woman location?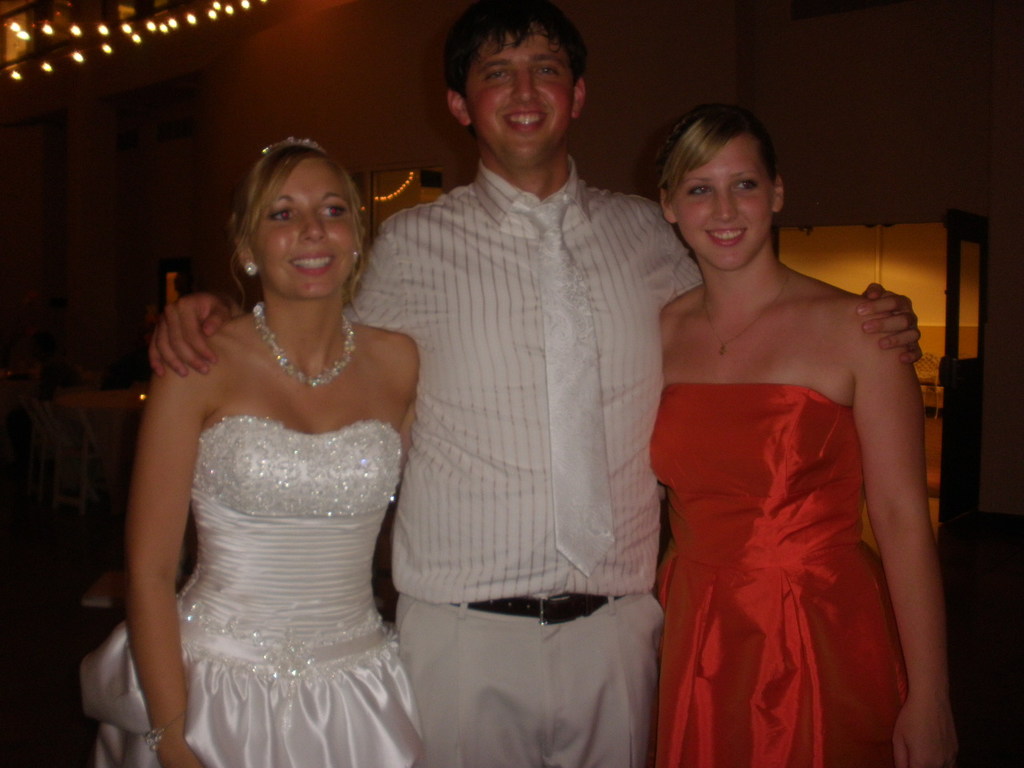
<bbox>643, 105, 963, 767</bbox>
